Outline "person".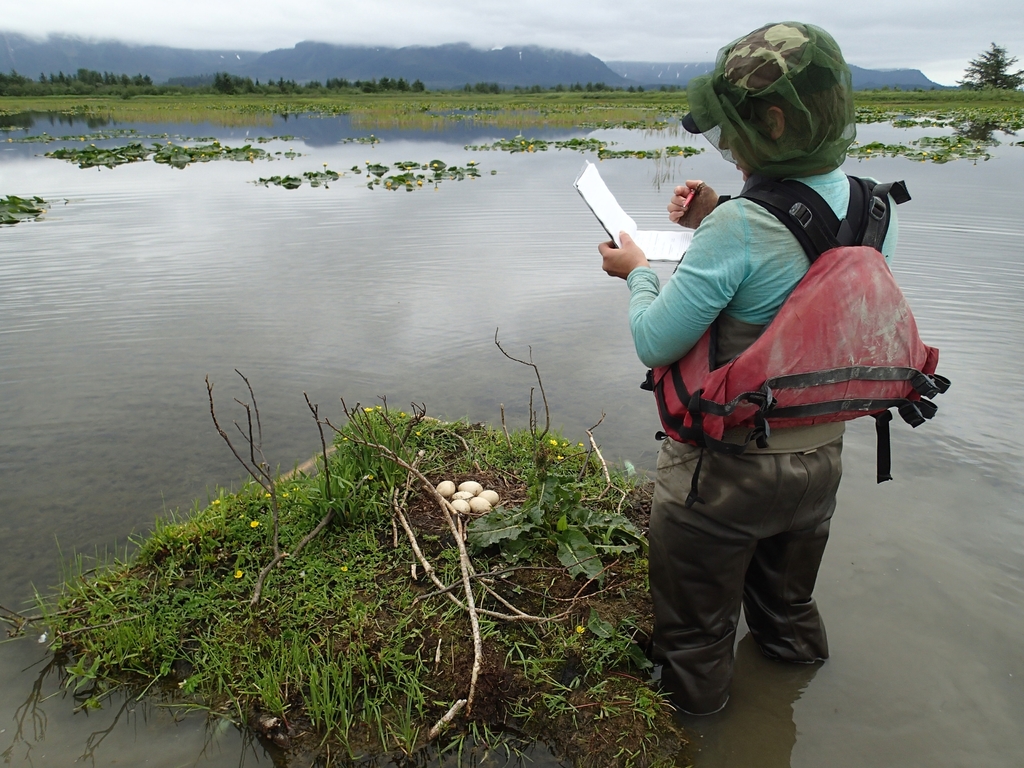
Outline: 590:8:913:722.
